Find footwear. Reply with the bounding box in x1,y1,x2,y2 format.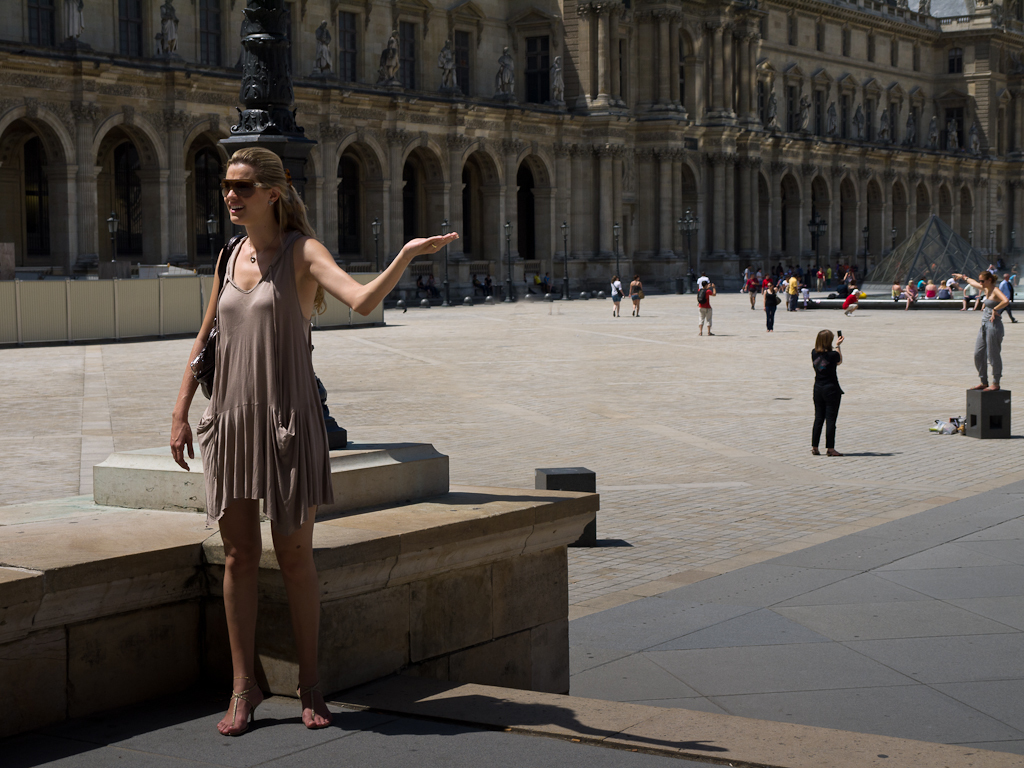
204,669,278,740.
